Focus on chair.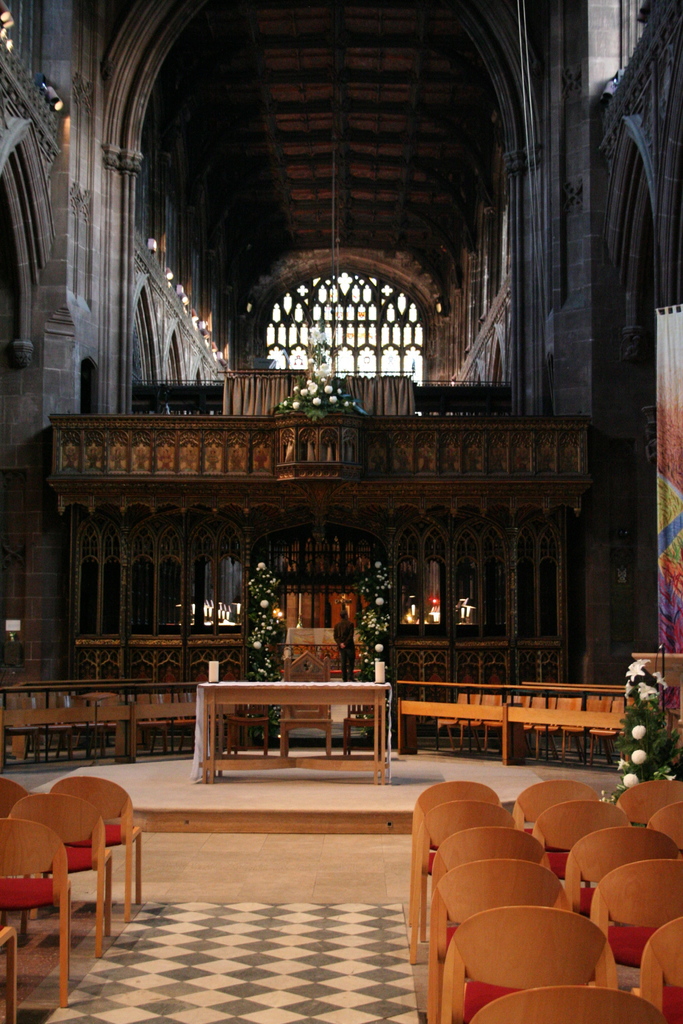
Focused at BBox(513, 779, 611, 840).
